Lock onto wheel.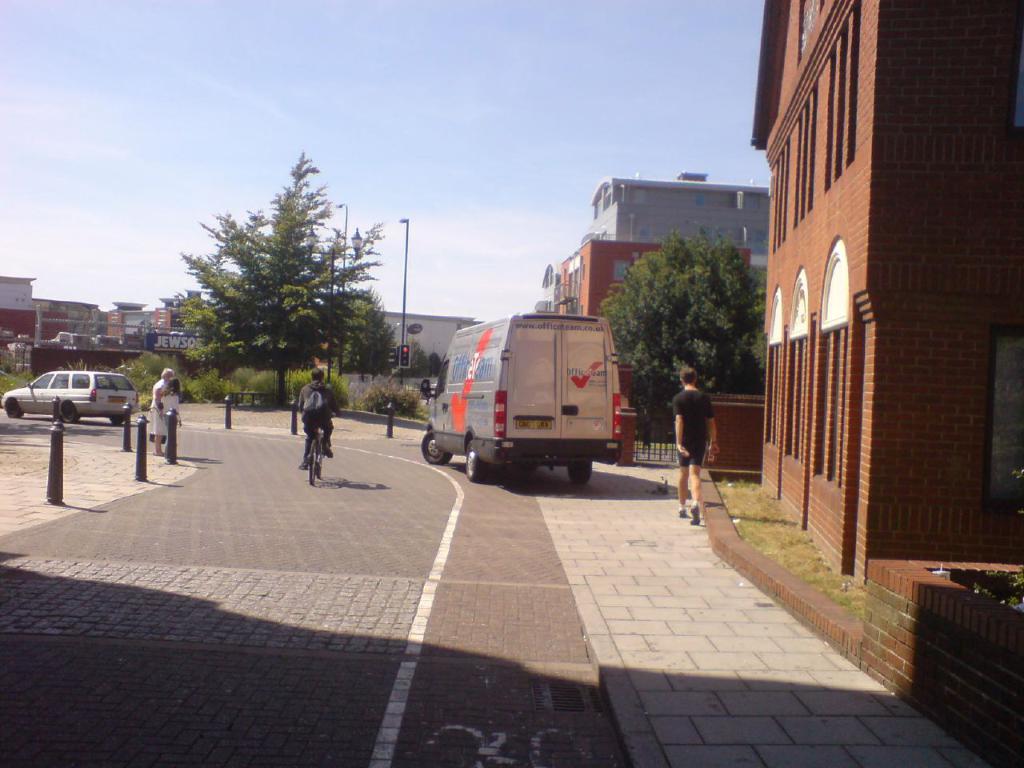
Locked: Rect(3, 402, 21, 418).
